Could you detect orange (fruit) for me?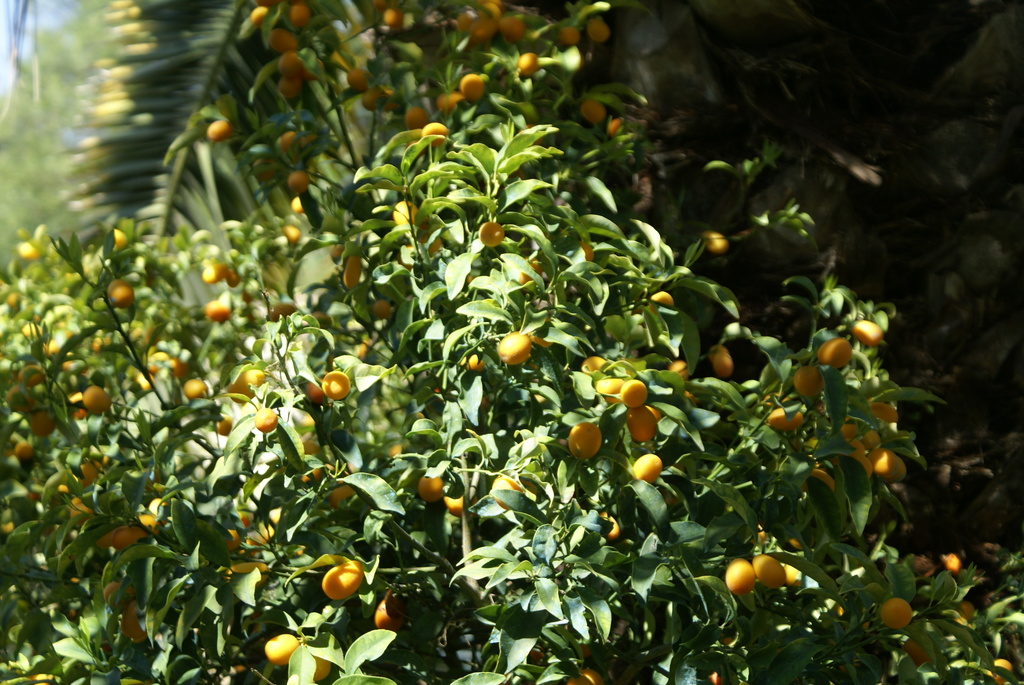
Detection result: {"left": 439, "top": 89, "right": 463, "bottom": 113}.
